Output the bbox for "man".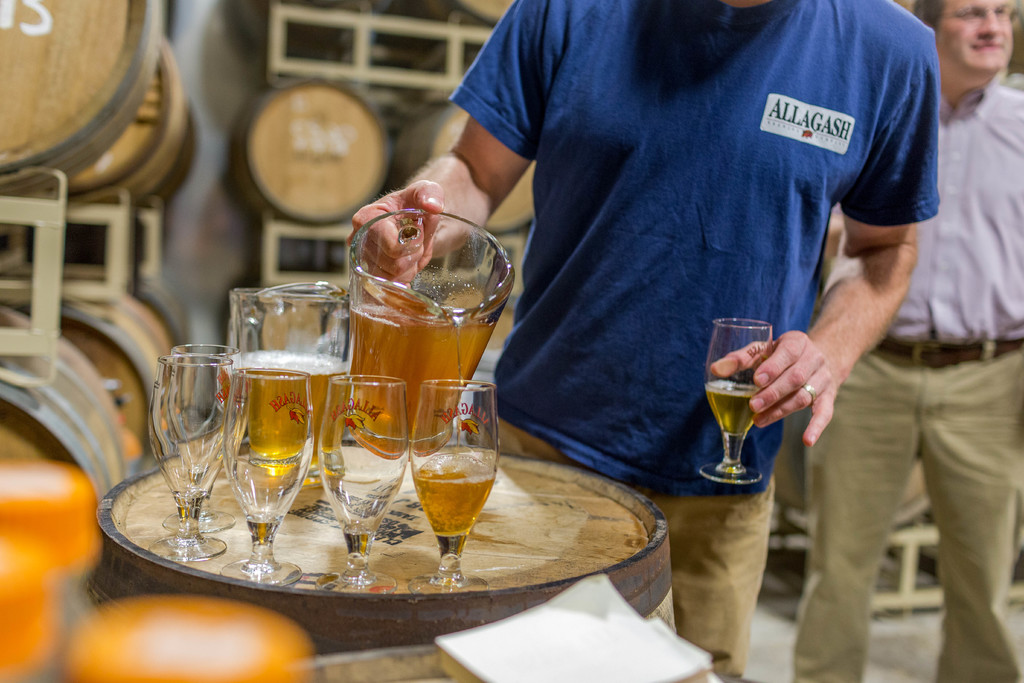
791,0,1023,682.
